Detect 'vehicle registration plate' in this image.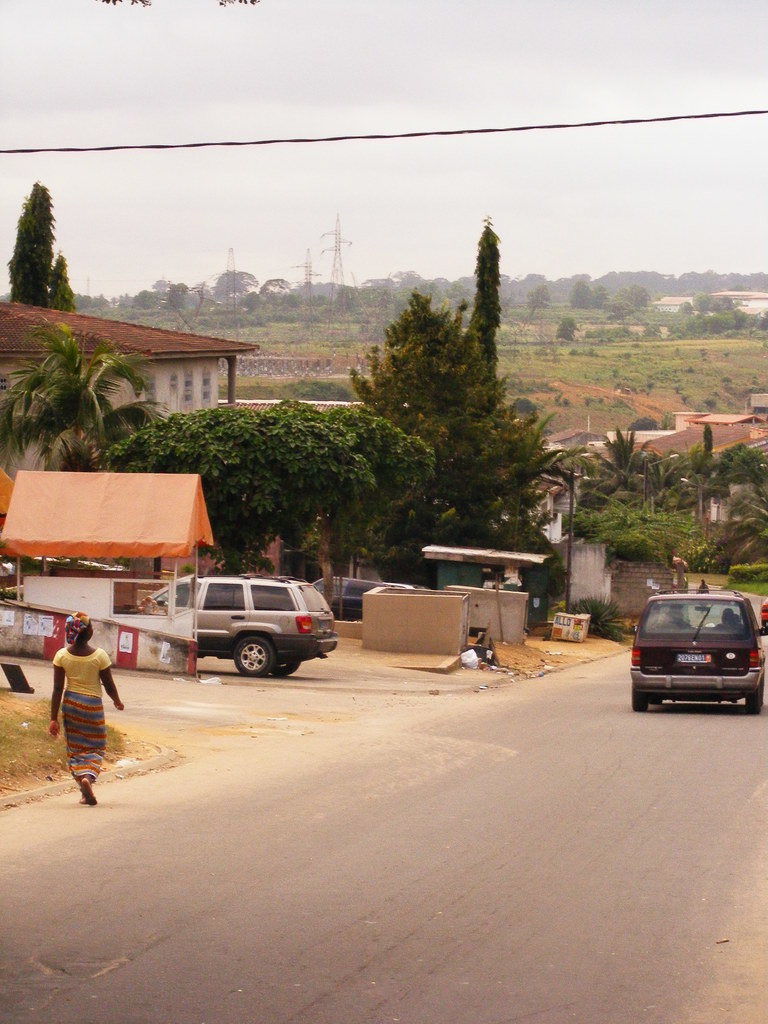
Detection: crop(674, 652, 716, 662).
